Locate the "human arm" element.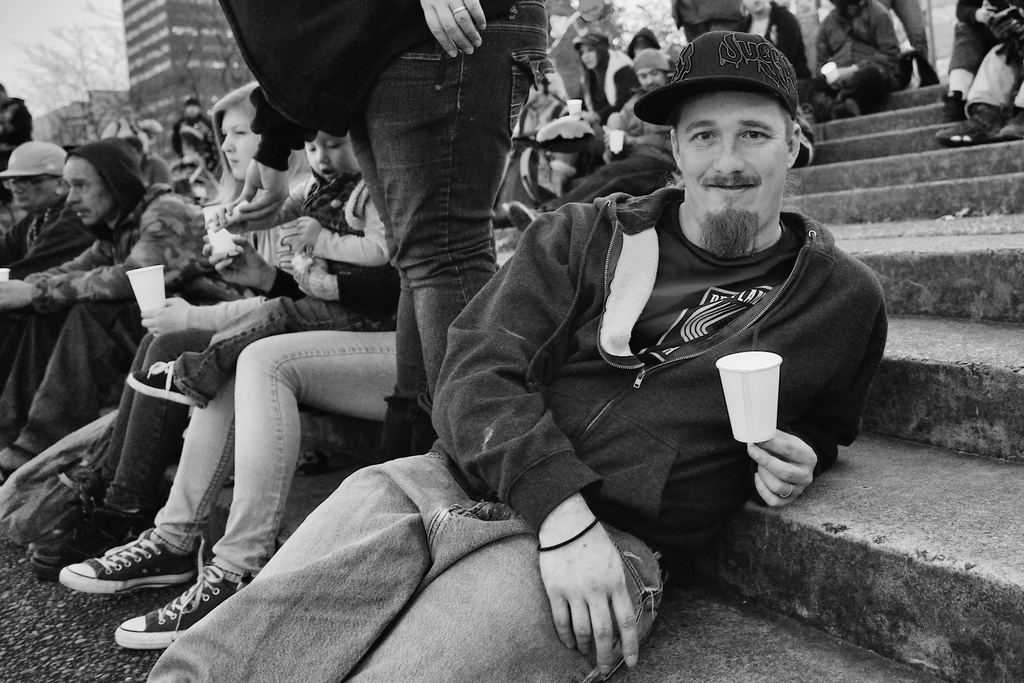
Element bbox: Rect(0, 199, 209, 309).
